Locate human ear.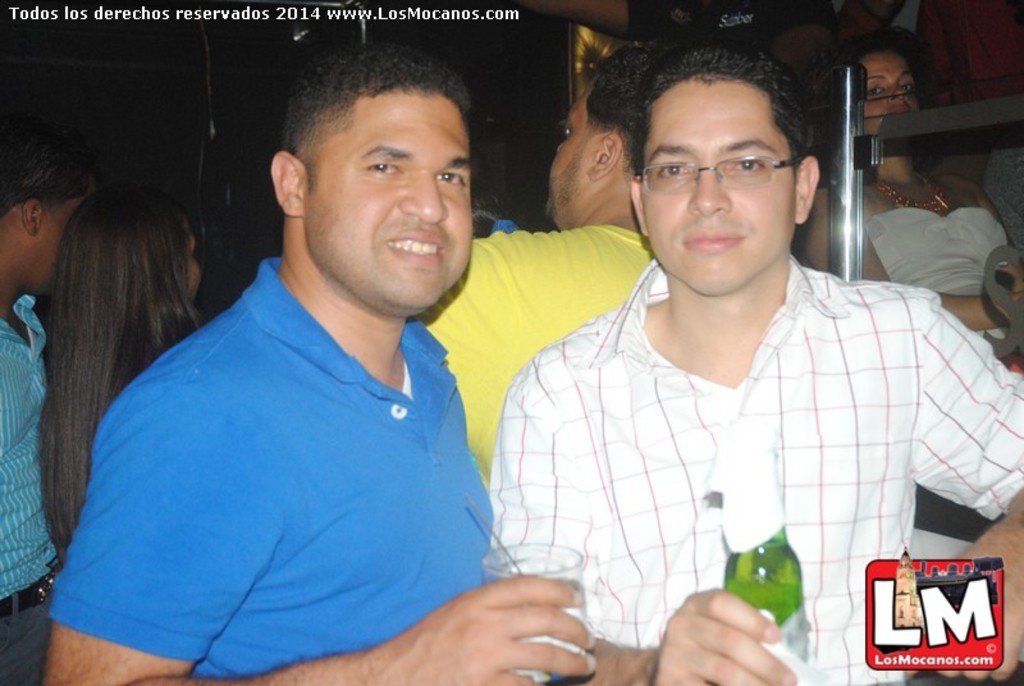
Bounding box: crop(270, 147, 307, 216).
